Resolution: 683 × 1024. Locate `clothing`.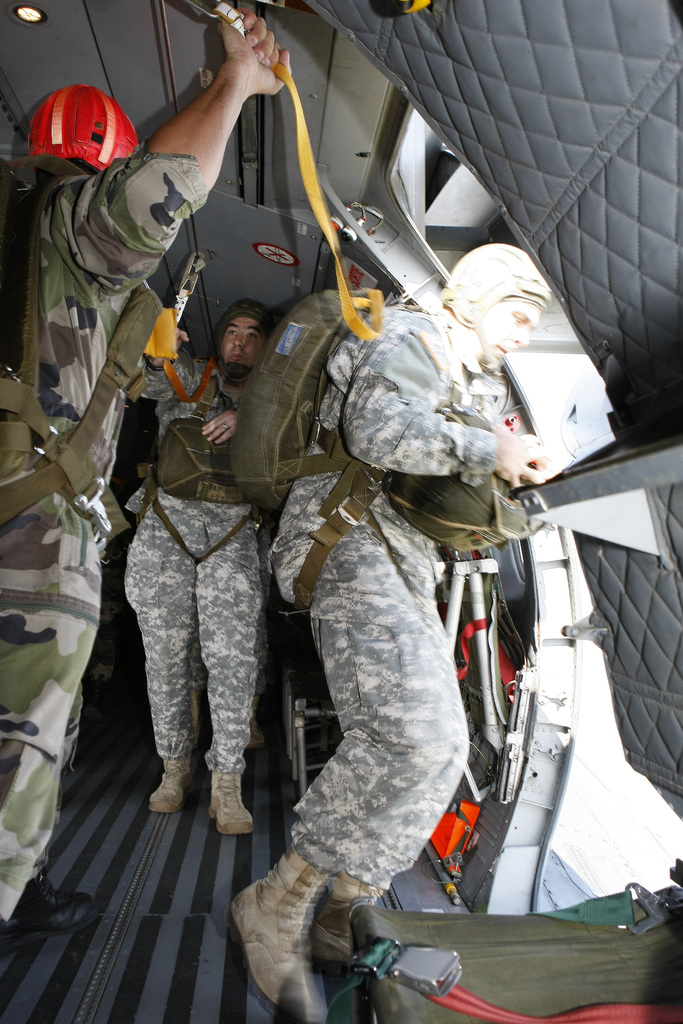
l=0, t=138, r=208, b=942.
